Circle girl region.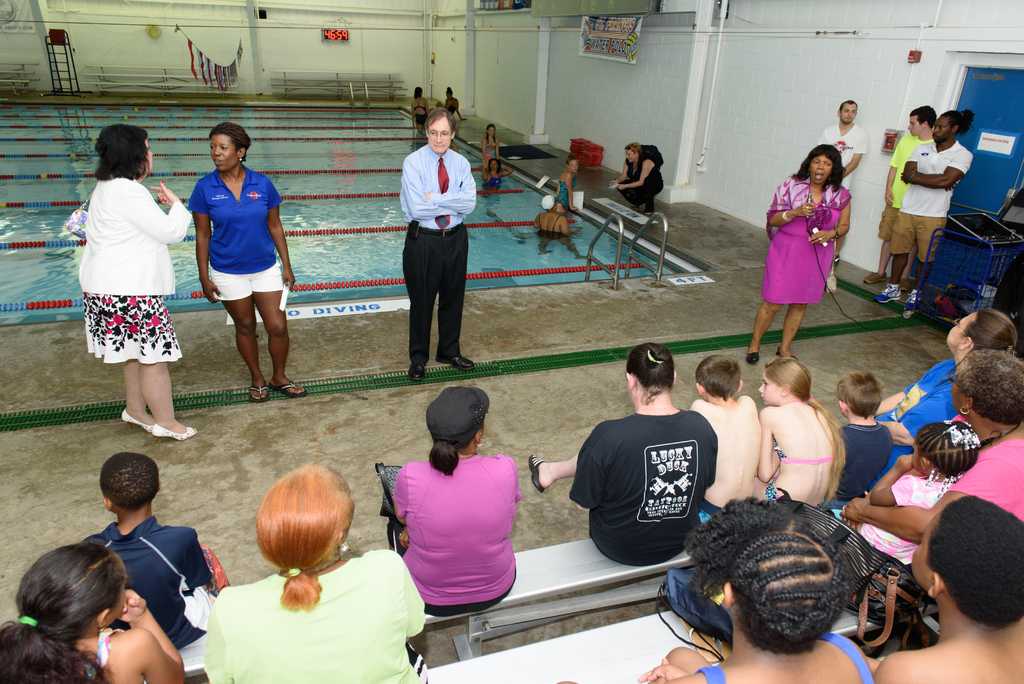
Region: select_region(847, 425, 976, 566).
